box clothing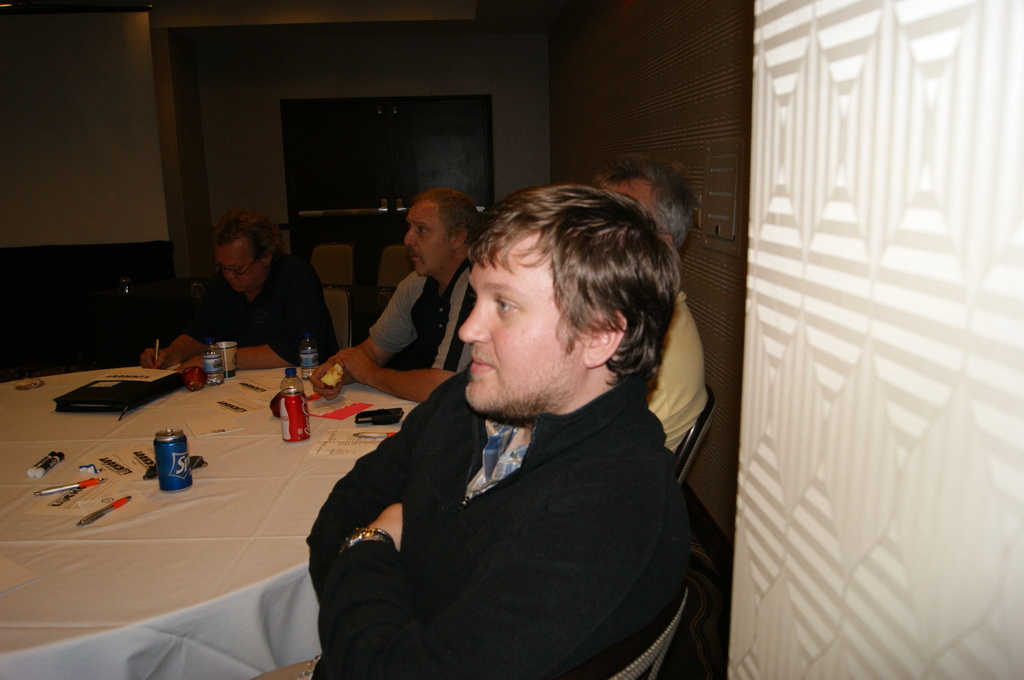
[x1=144, y1=247, x2=329, y2=356]
